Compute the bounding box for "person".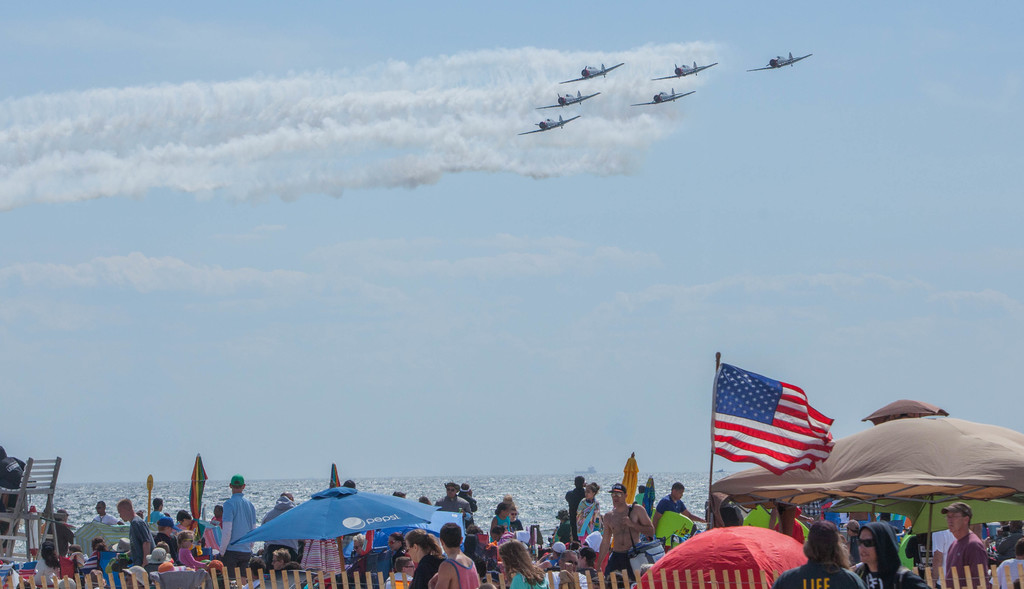
left=115, top=499, right=156, bottom=577.
